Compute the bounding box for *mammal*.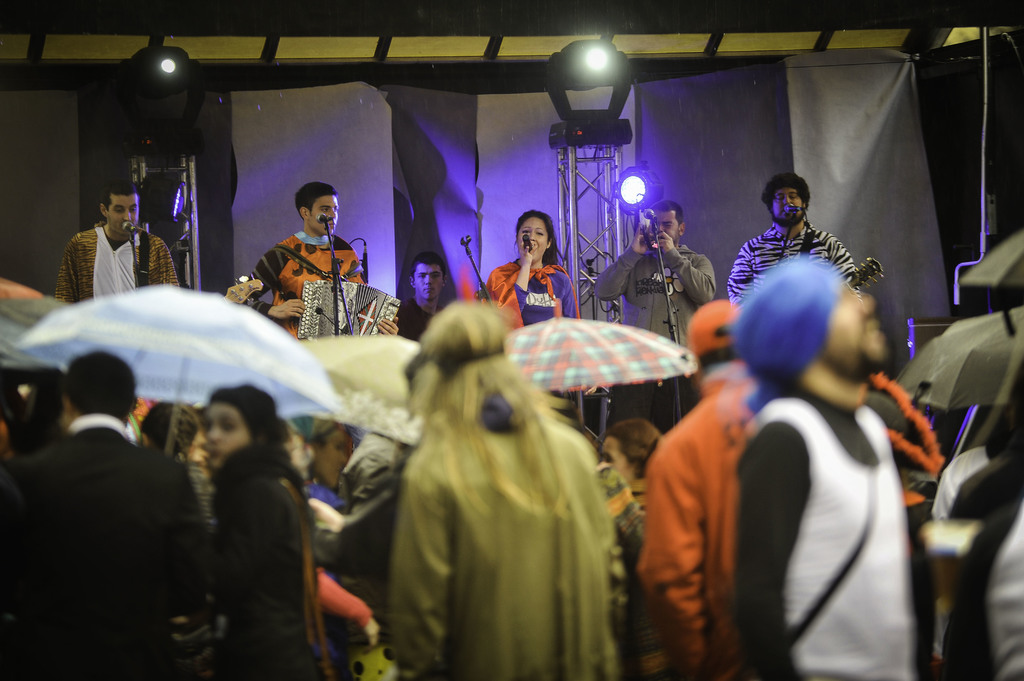
{"x1": 727, "y1": 174, "x2": 860, "y2": 304}.
